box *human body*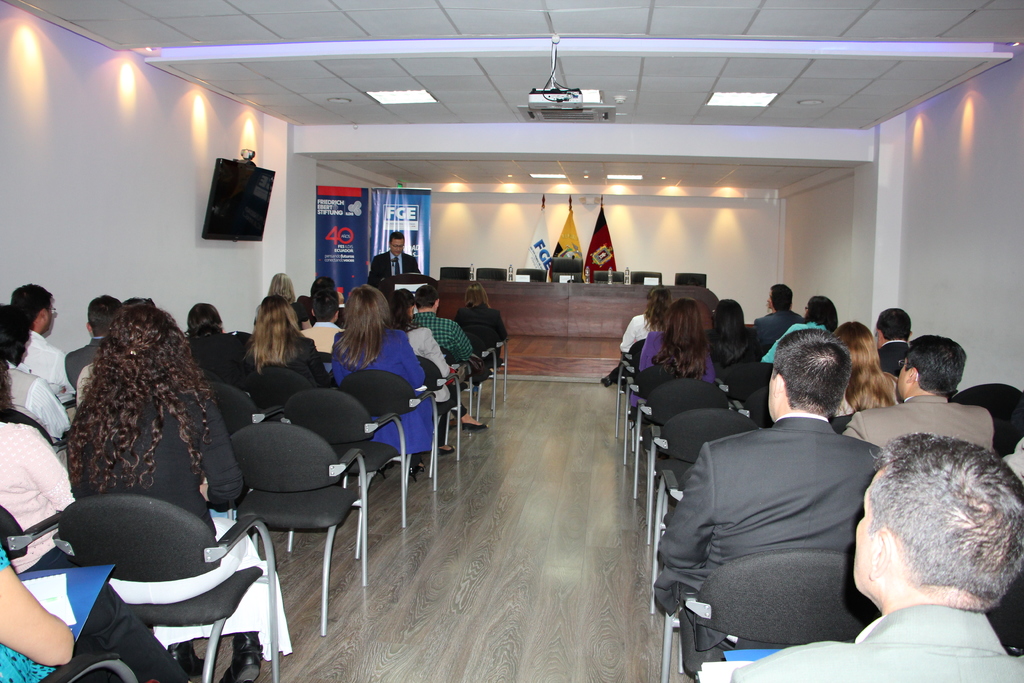
<bbox>873, 305, 911, 383</bbox>
